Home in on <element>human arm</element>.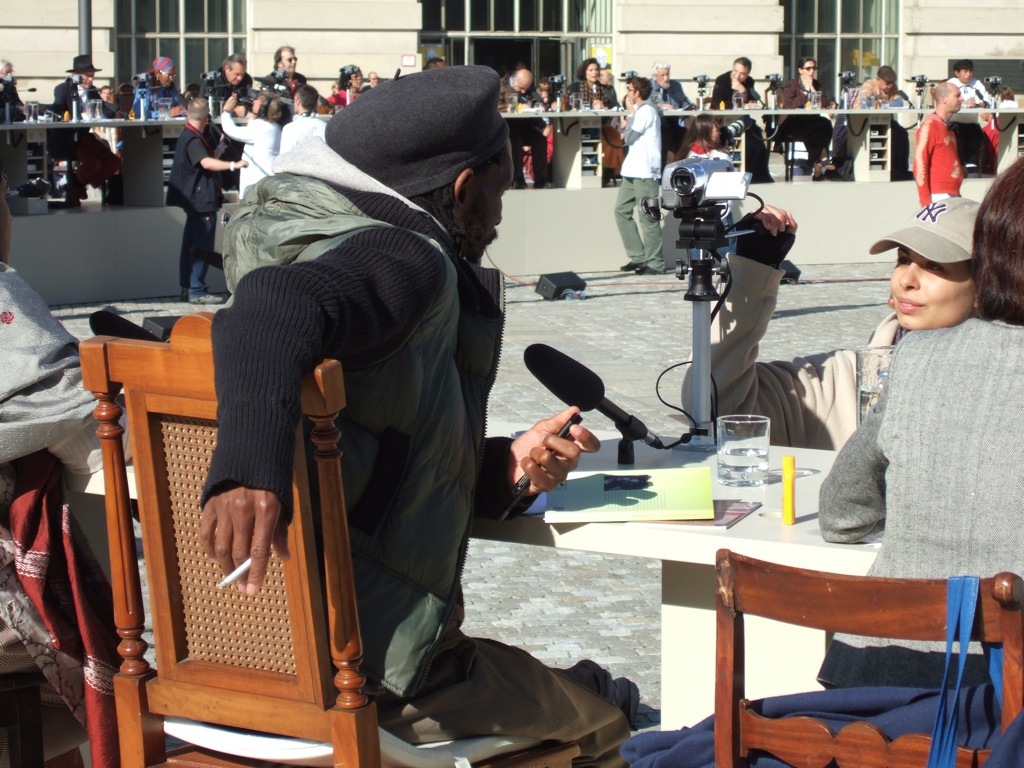
Homed in at left=591, top=85, right=617, bottom=109.
